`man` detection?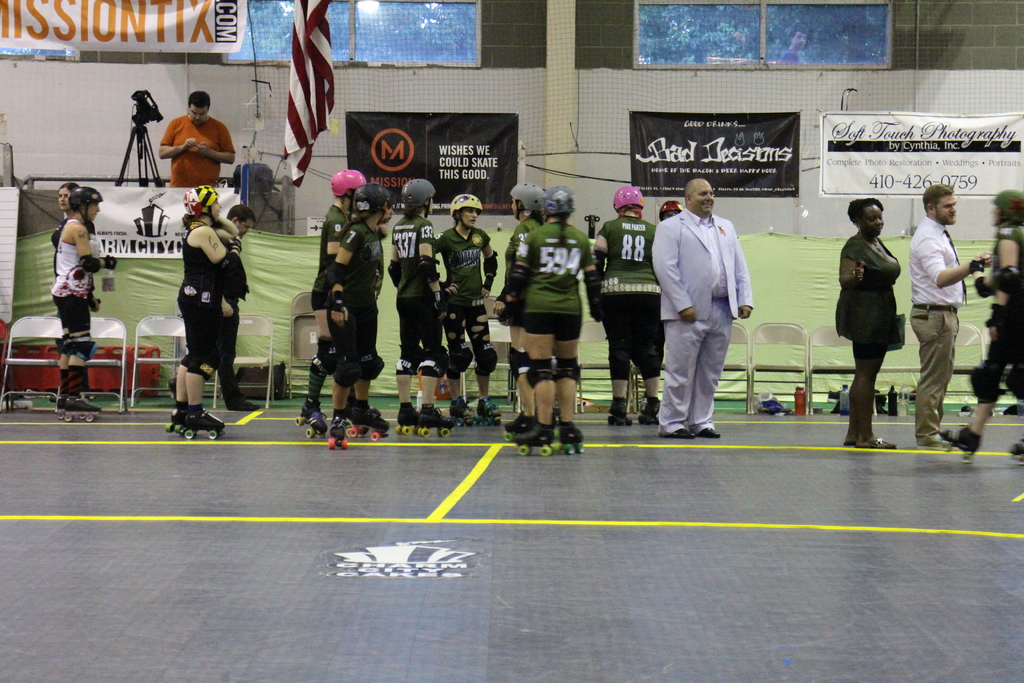
[659,172,760,440]
